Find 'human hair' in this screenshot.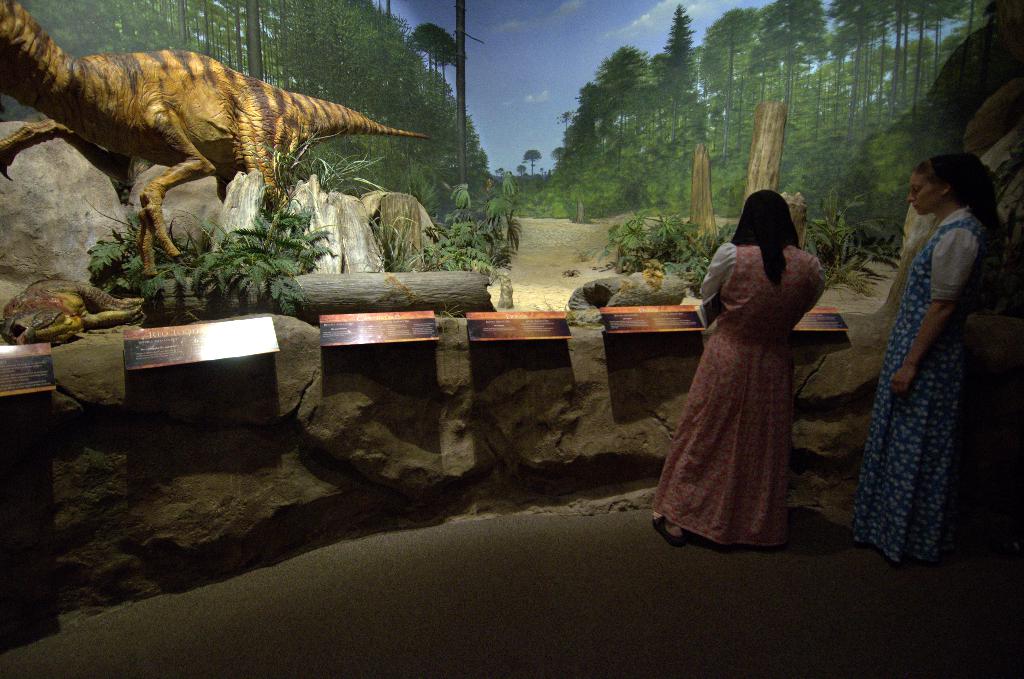
The bounding box for 'human hair' is BBox(728, 190, 803, 288).
